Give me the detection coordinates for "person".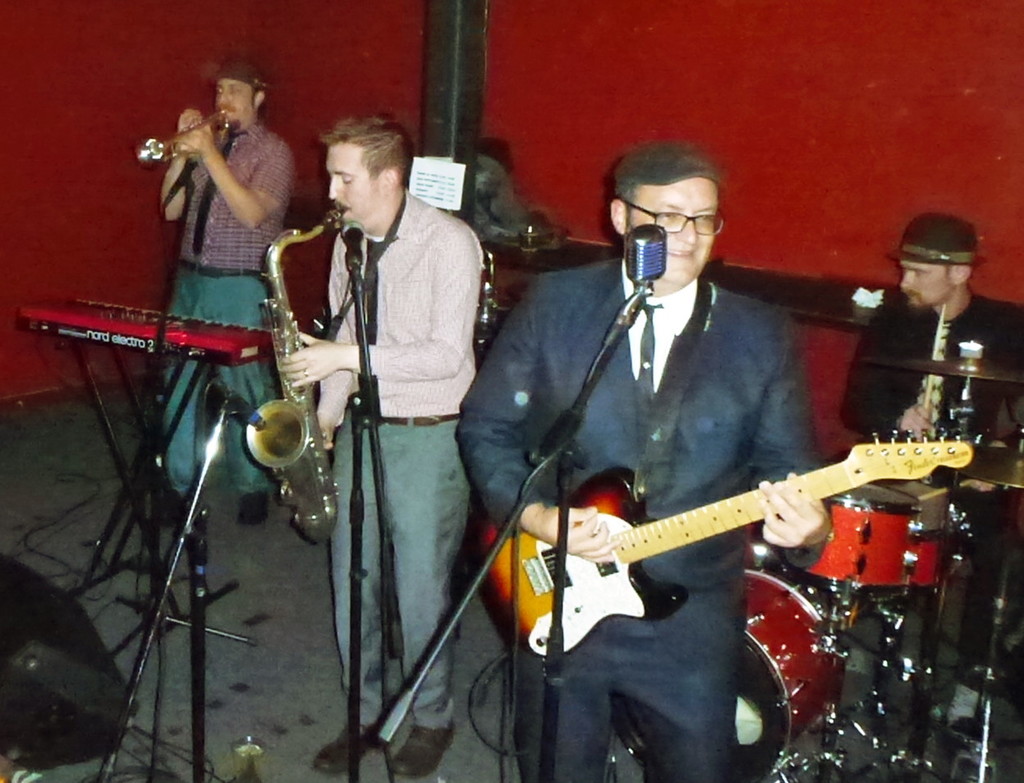
(x1=456, y1=141, x2=837, y2=782).
